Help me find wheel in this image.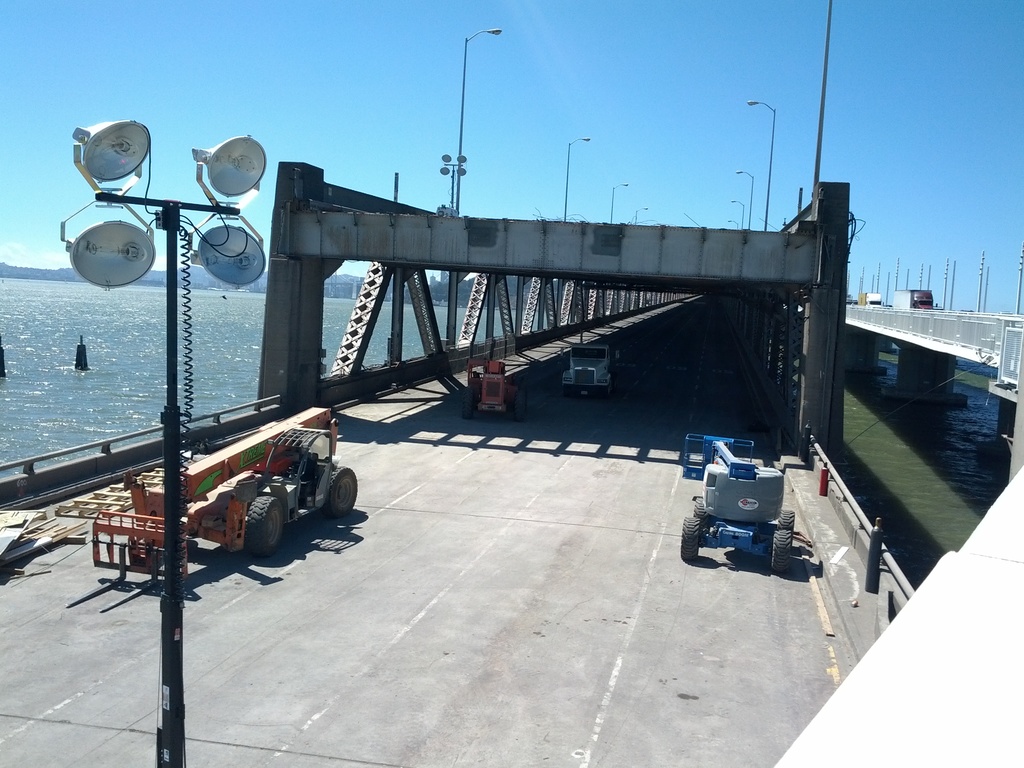
Found it: Rect(771, 531, 796, 579).
